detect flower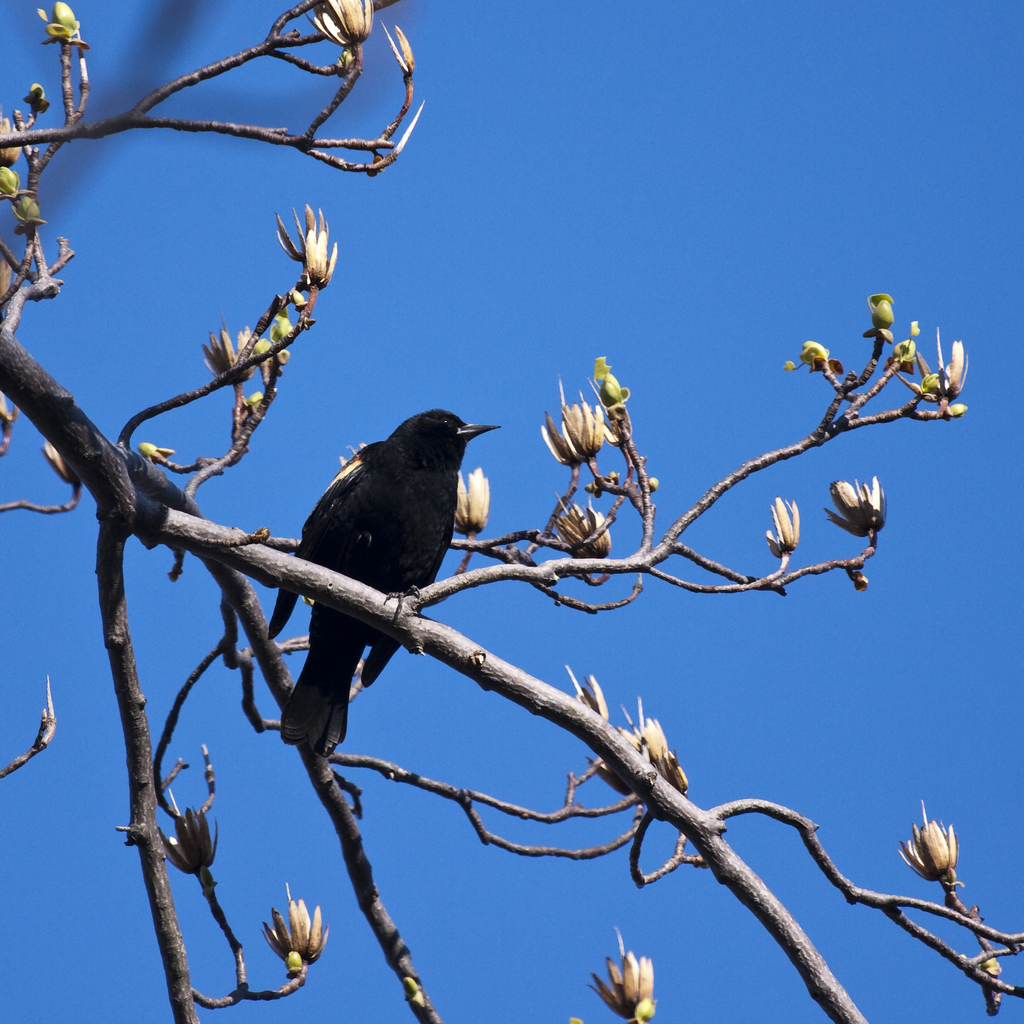
0, 118, 18, 166
